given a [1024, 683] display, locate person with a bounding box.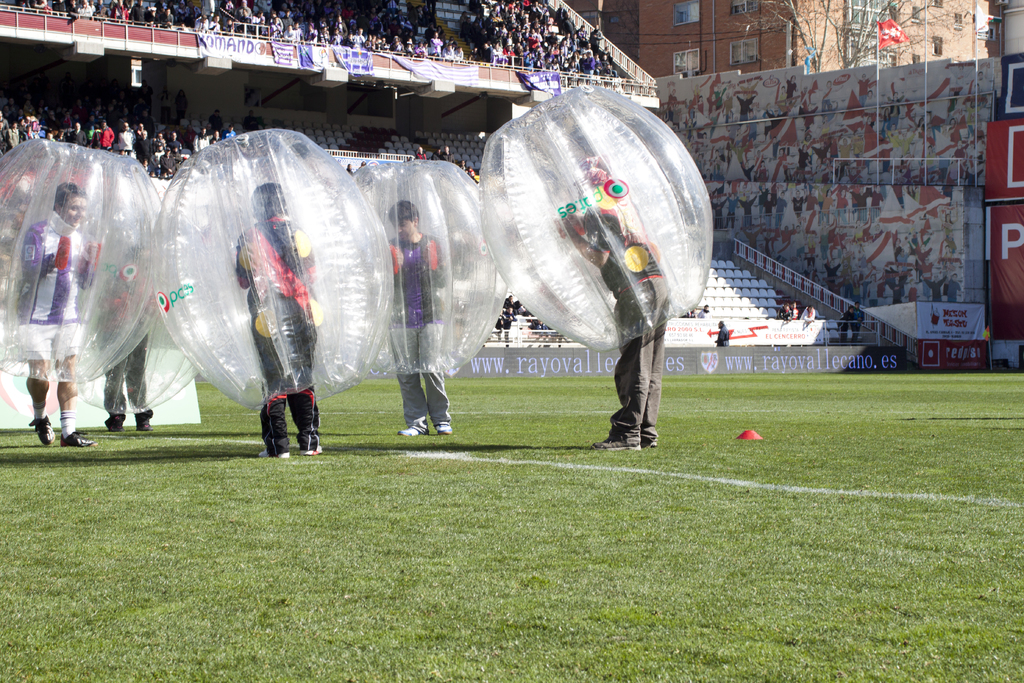
Located: bbox(836, 303, 856, 343).
